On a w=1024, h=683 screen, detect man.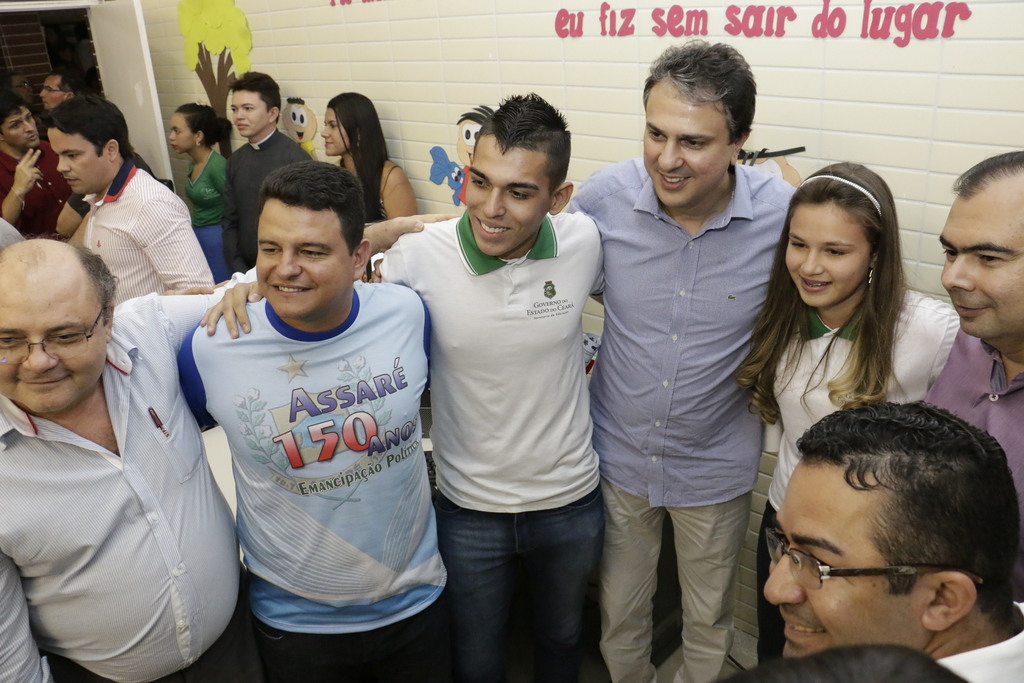
[577, 49, 806, 682].
